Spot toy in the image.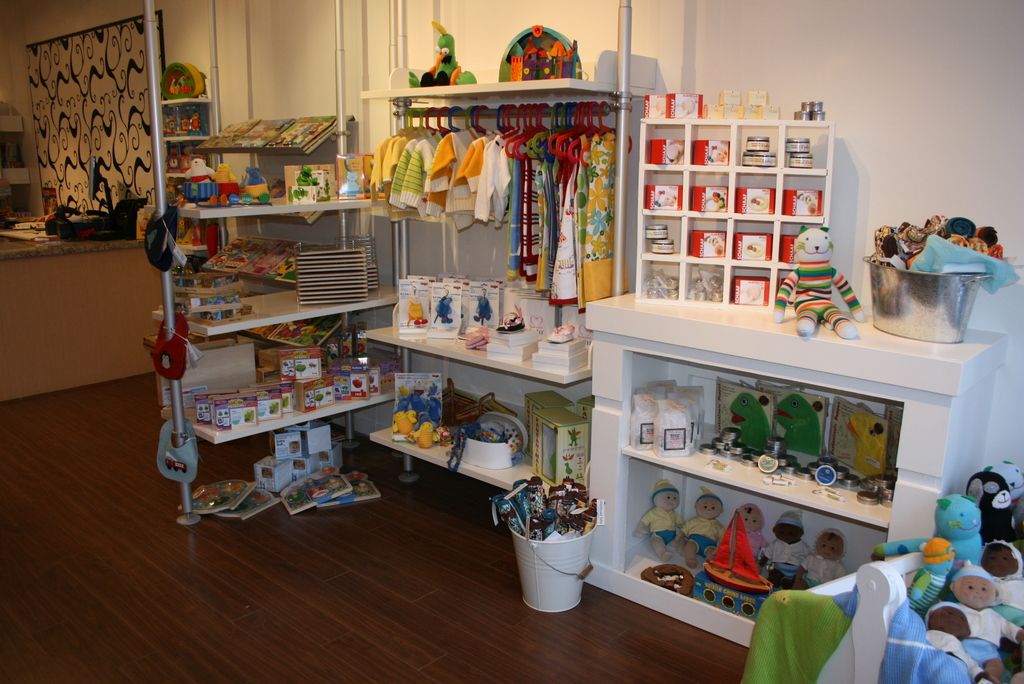
toy found at bbox=[724, 500, 781, 562].
